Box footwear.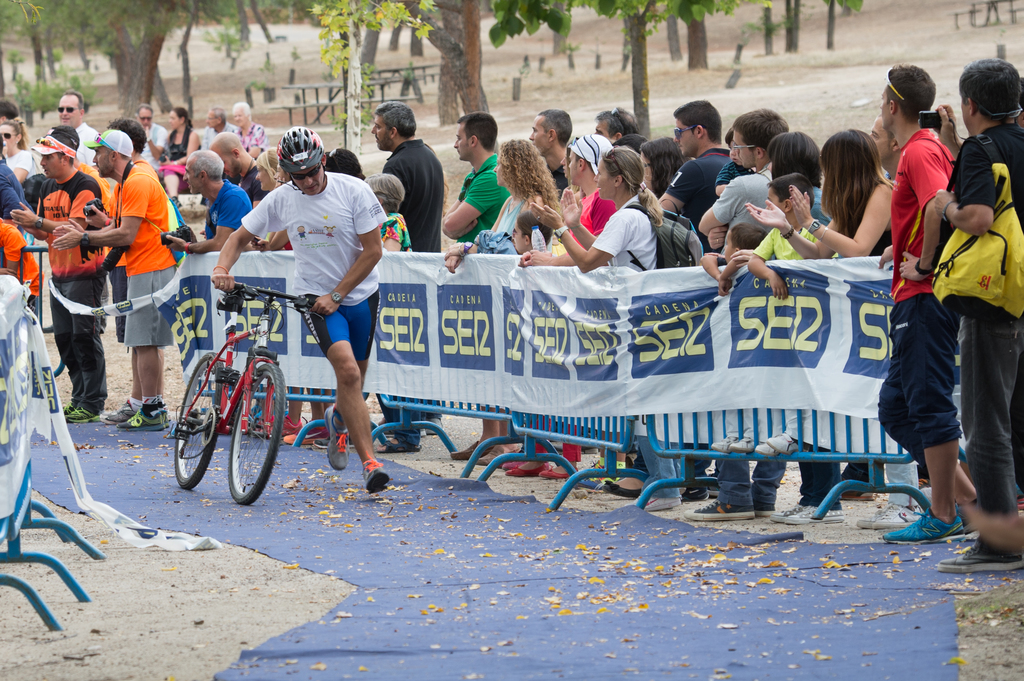
[445,438,486,463].
